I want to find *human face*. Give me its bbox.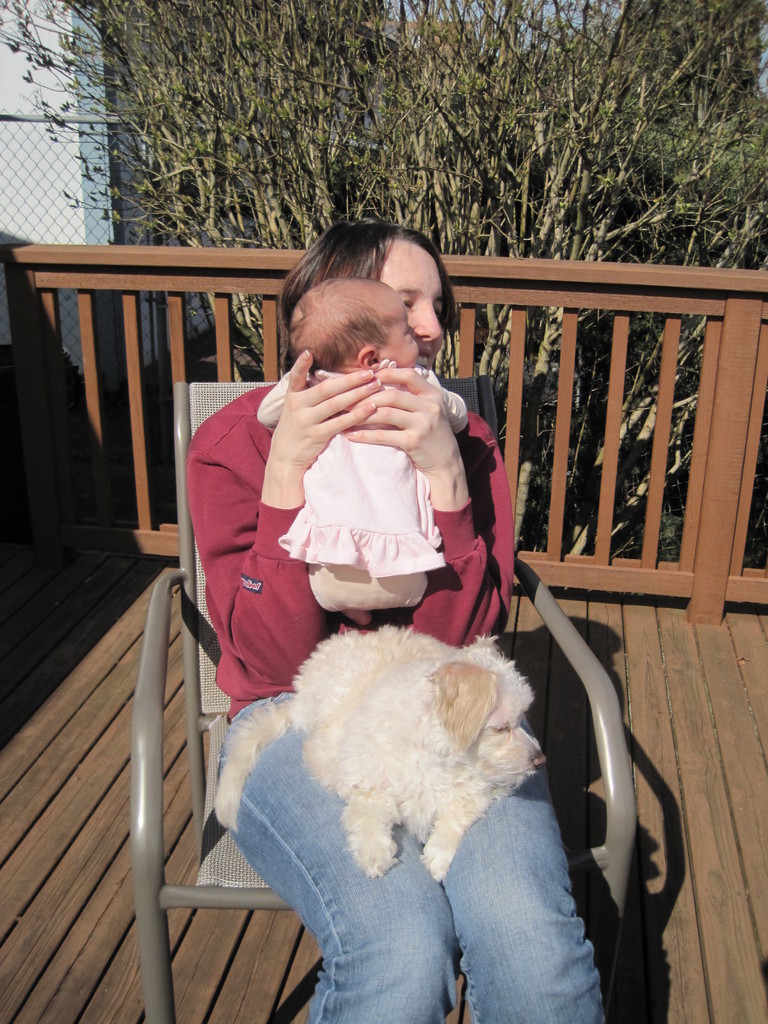
select_region(386, 302, 420, 371).
